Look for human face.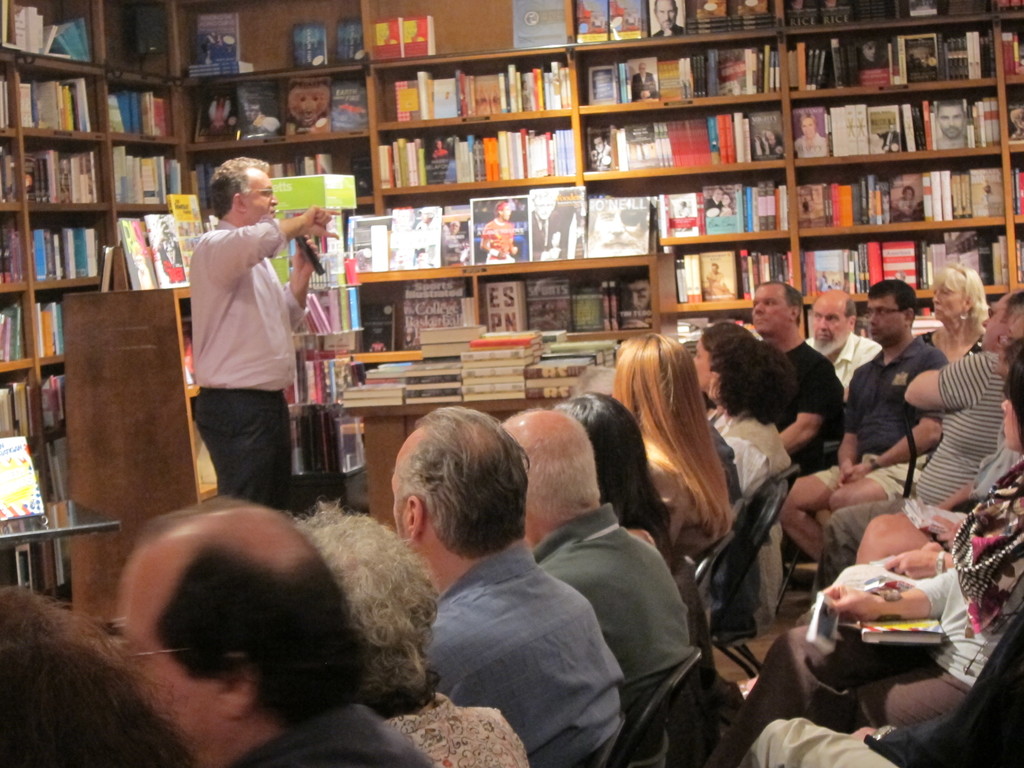
Found: (x1=753, y1=286, x2=792, y2=337).
